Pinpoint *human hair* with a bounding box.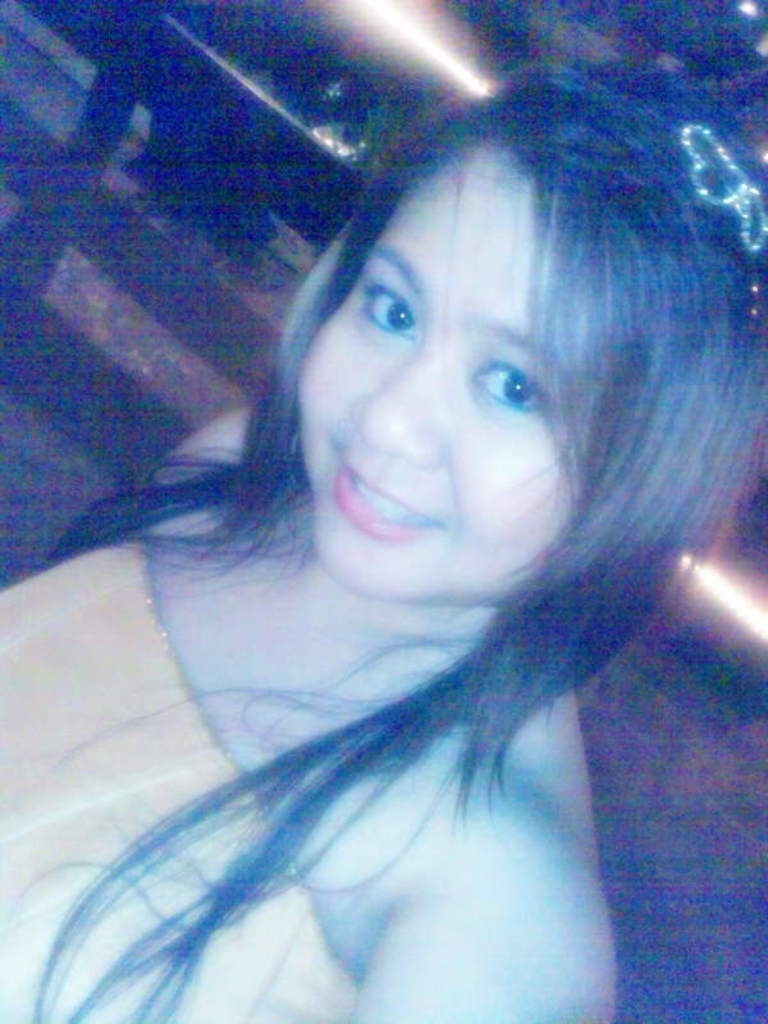
(left=8, top=12, right=767, bottom=1021).
